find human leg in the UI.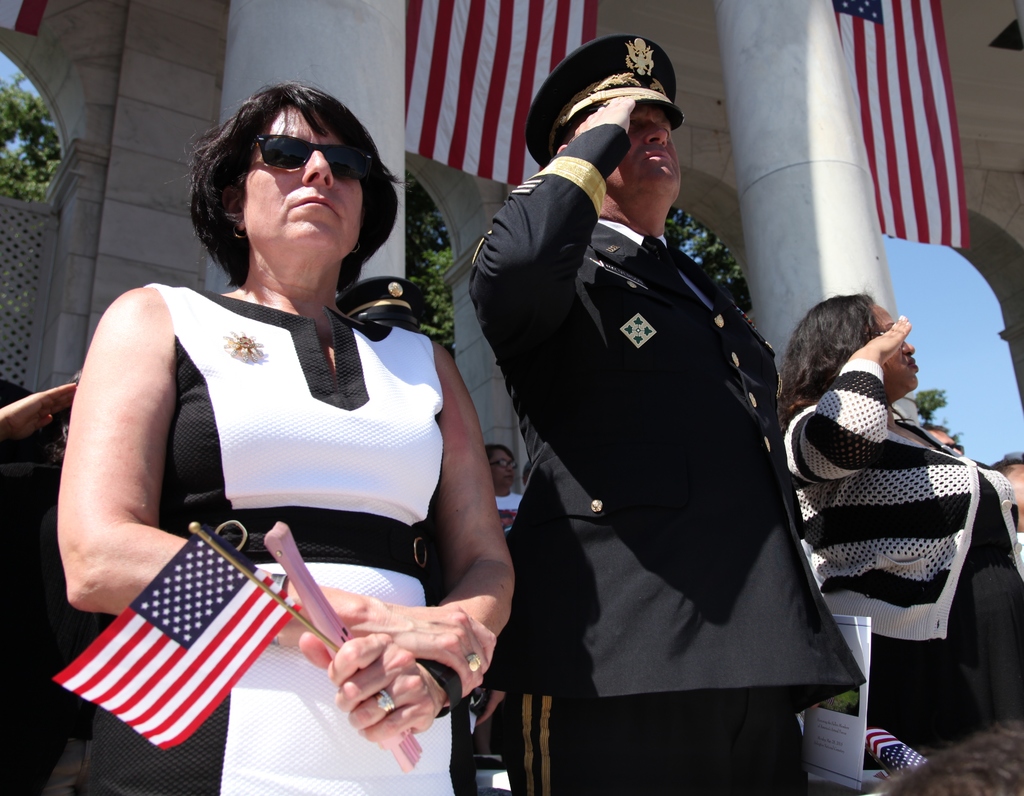
UI element at x1=724 y1=534 x2=818 y2=795.
